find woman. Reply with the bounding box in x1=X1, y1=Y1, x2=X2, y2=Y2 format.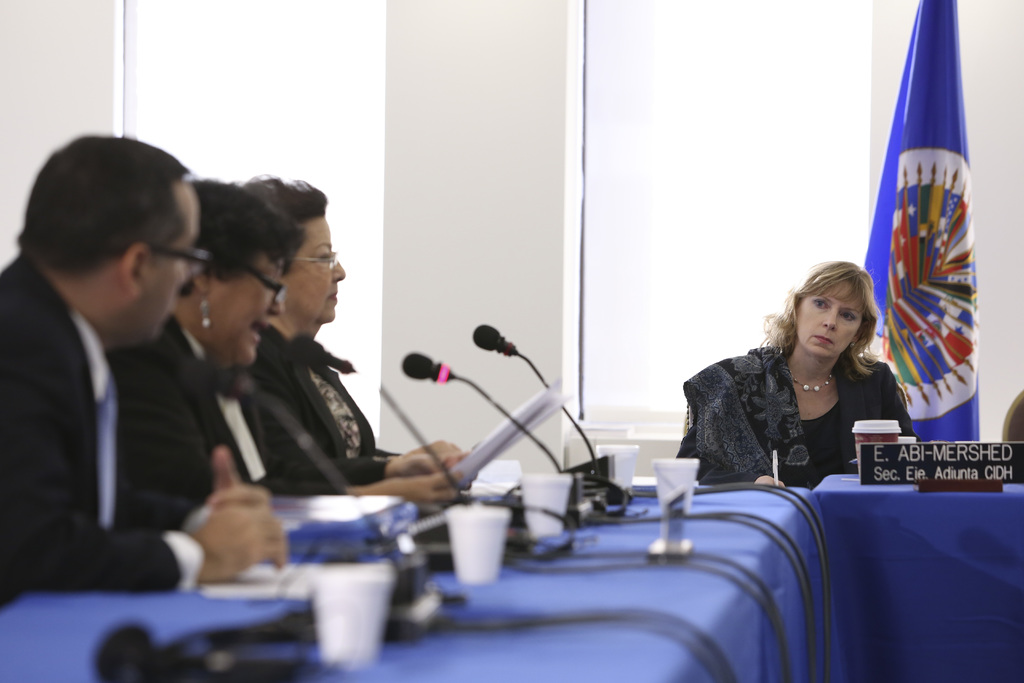
x1=102, y1=181, x2=309, y2=514.
